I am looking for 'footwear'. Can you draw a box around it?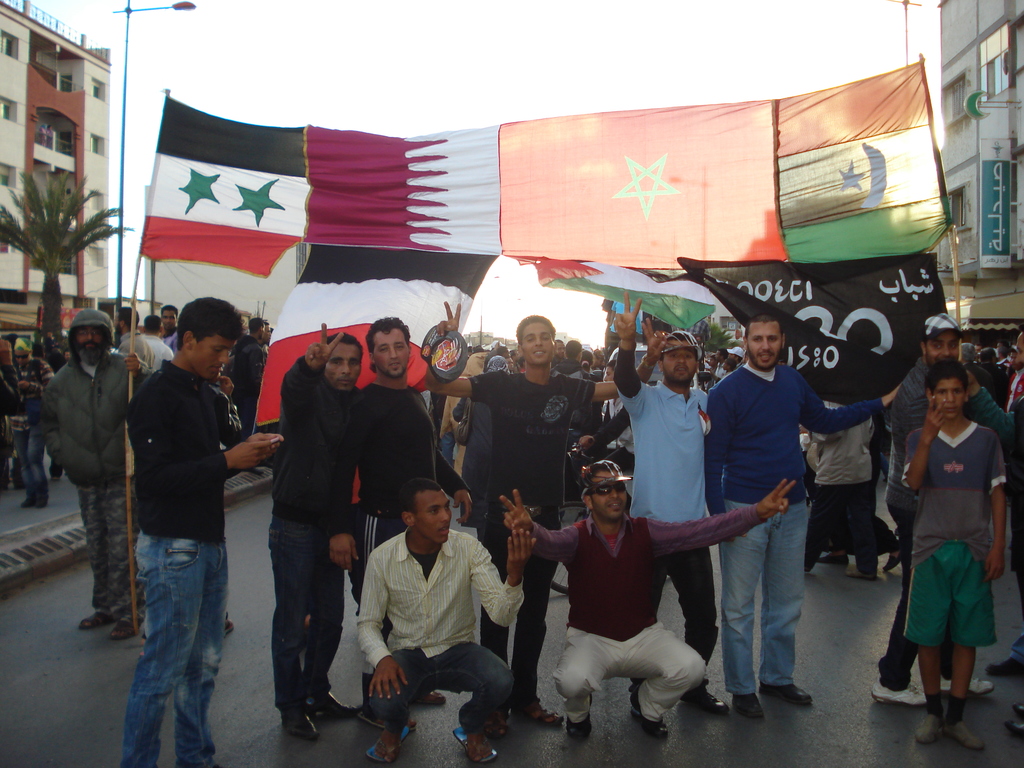
Sure, the bounding box is 366,721,407,762.
